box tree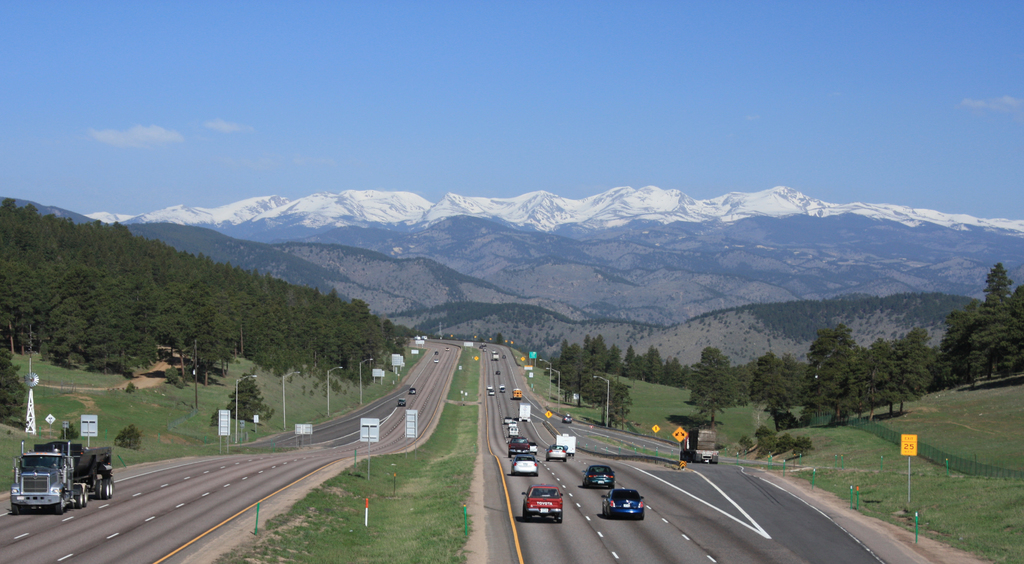
rect(556, 344, 584, 392)
